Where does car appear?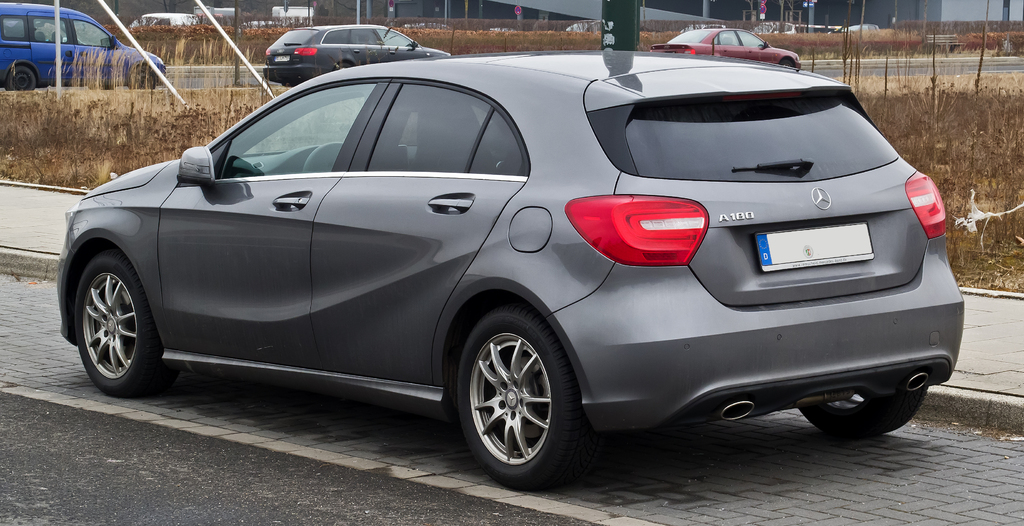
Appears at (x1=63, y1=45, x2=964, y2=478).
